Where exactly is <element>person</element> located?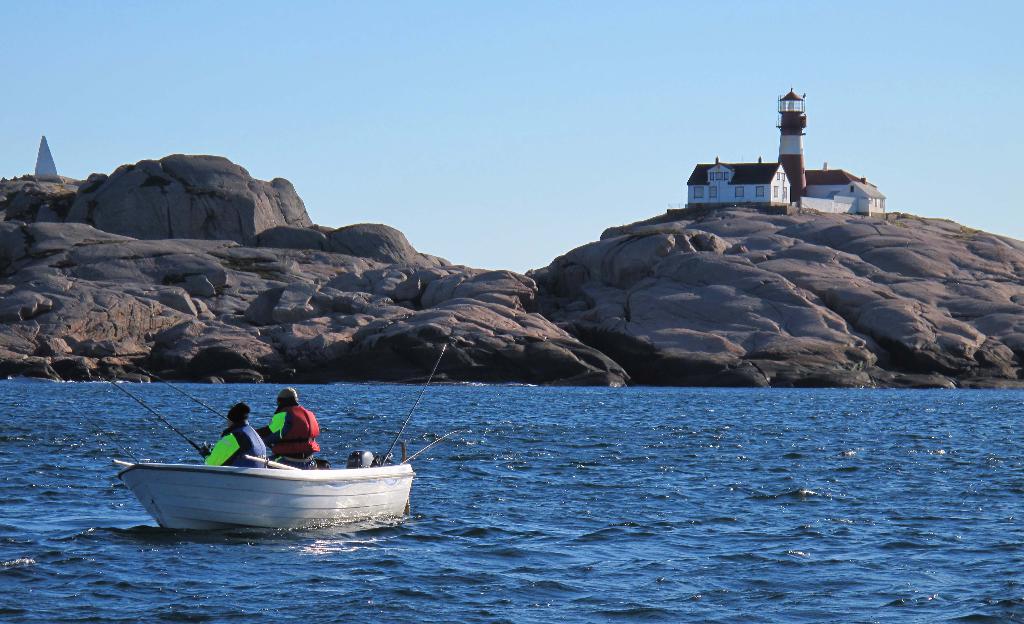
Its bounding box is <box>255,388,326,473</box>.
